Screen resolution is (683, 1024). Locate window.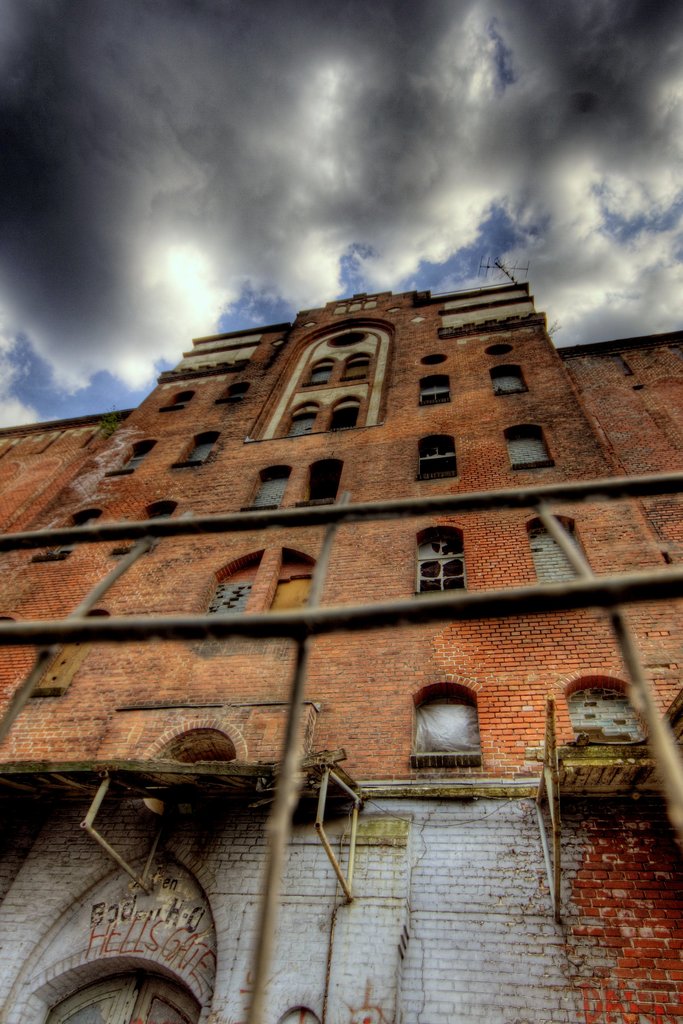
(x1=342, y1=359, x2=374, y2=382).
